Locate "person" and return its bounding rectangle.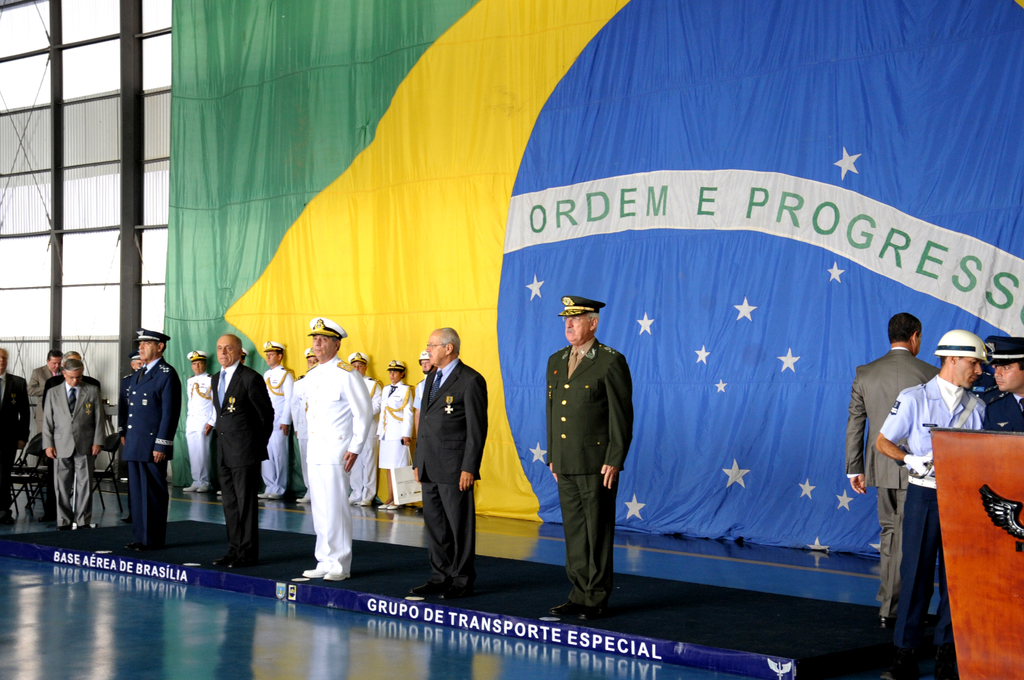
204 335 276 571.
